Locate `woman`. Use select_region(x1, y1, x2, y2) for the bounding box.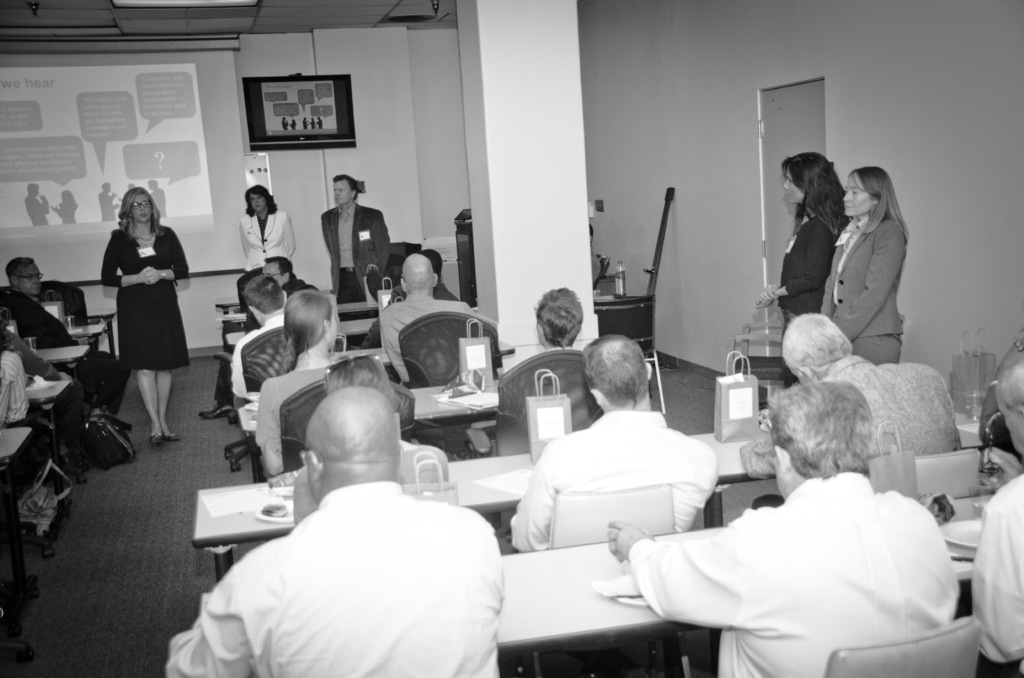
select_region(93, 190, 183, 444).
